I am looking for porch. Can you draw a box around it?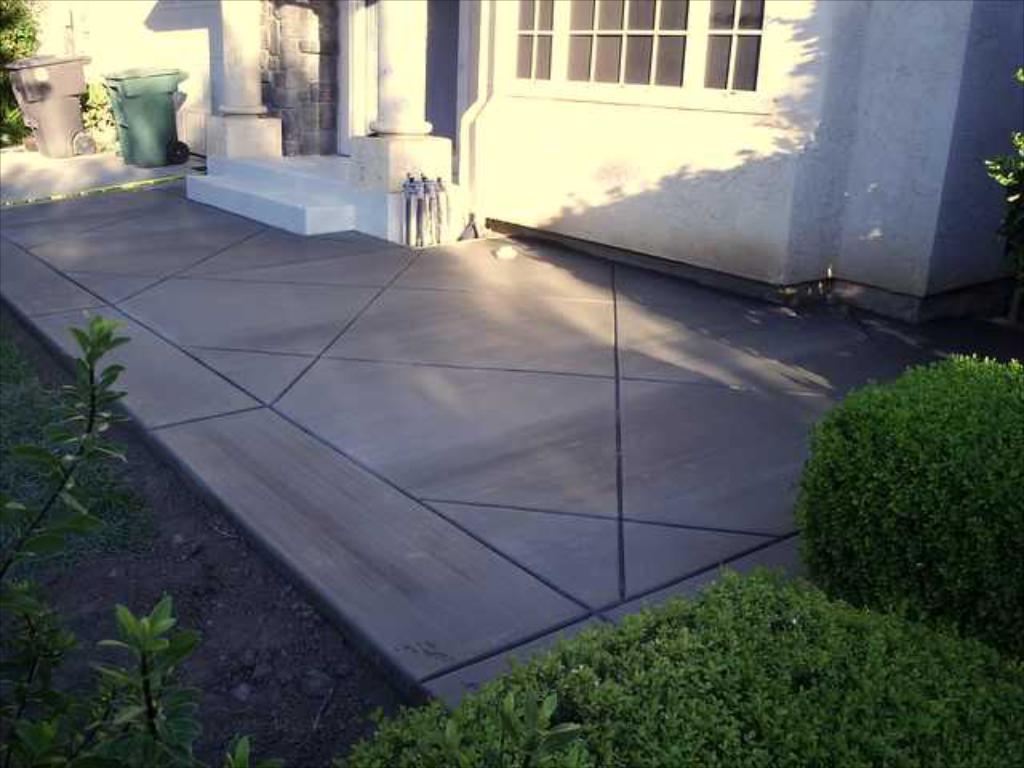
Sure, the bounding box is x1=187, y1=133, x2=458, y2=246.
